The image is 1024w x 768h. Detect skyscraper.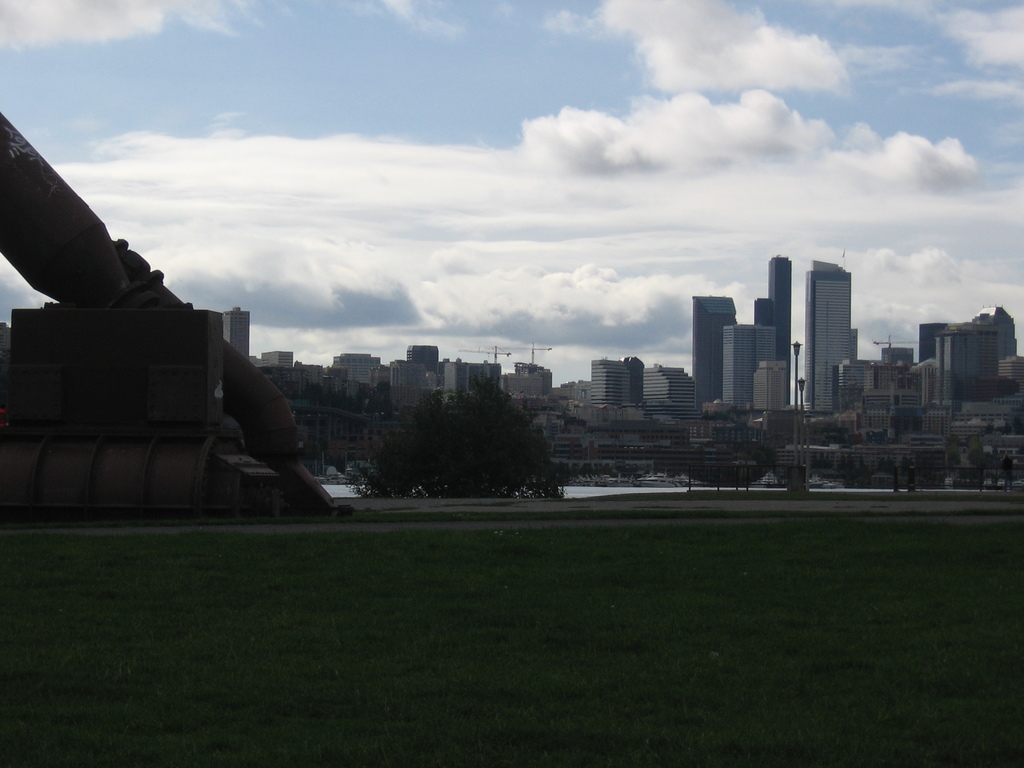
Detection: box(797, 256, 868, 404).
